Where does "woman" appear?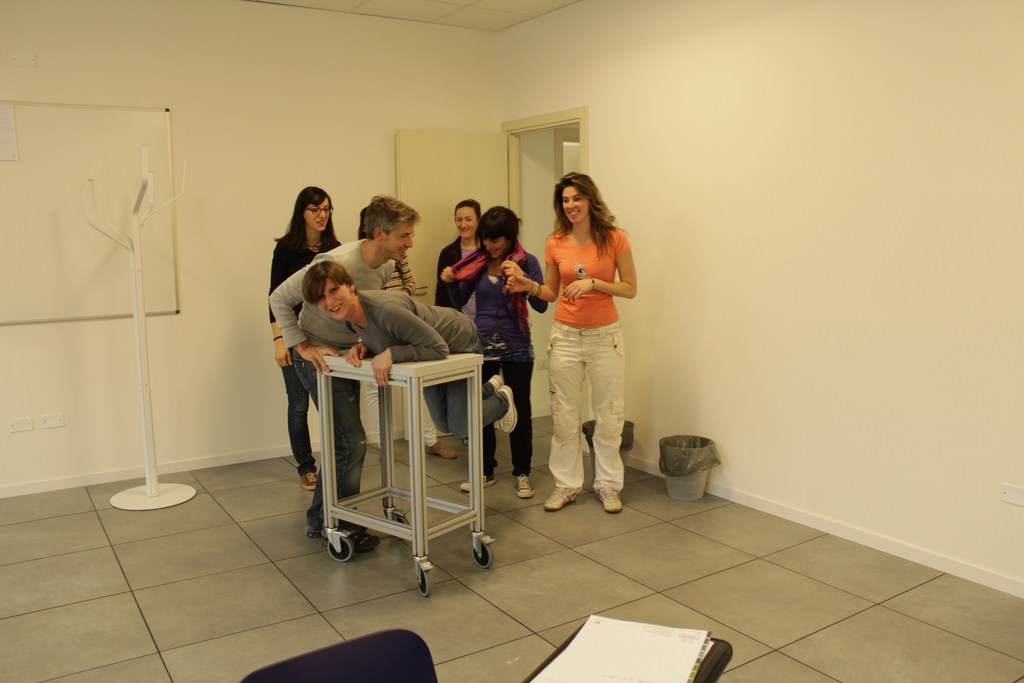
Appears at detection(431, 199, 481, 459).
